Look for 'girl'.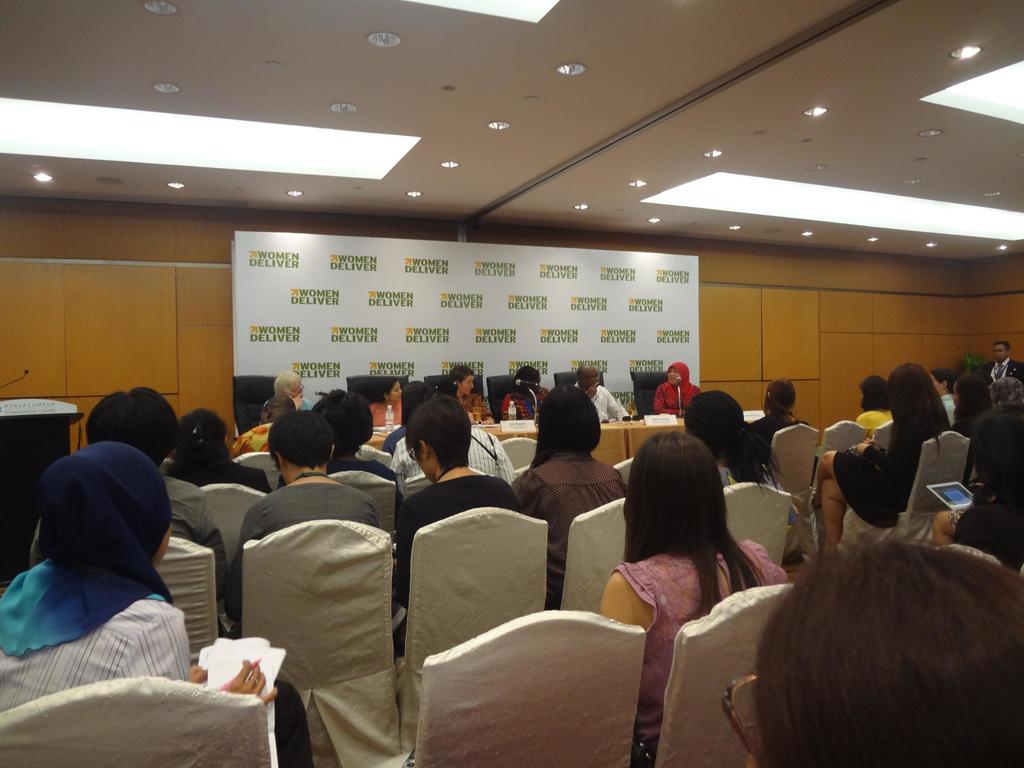
Found: box=[932, 415, 1017, 573].
